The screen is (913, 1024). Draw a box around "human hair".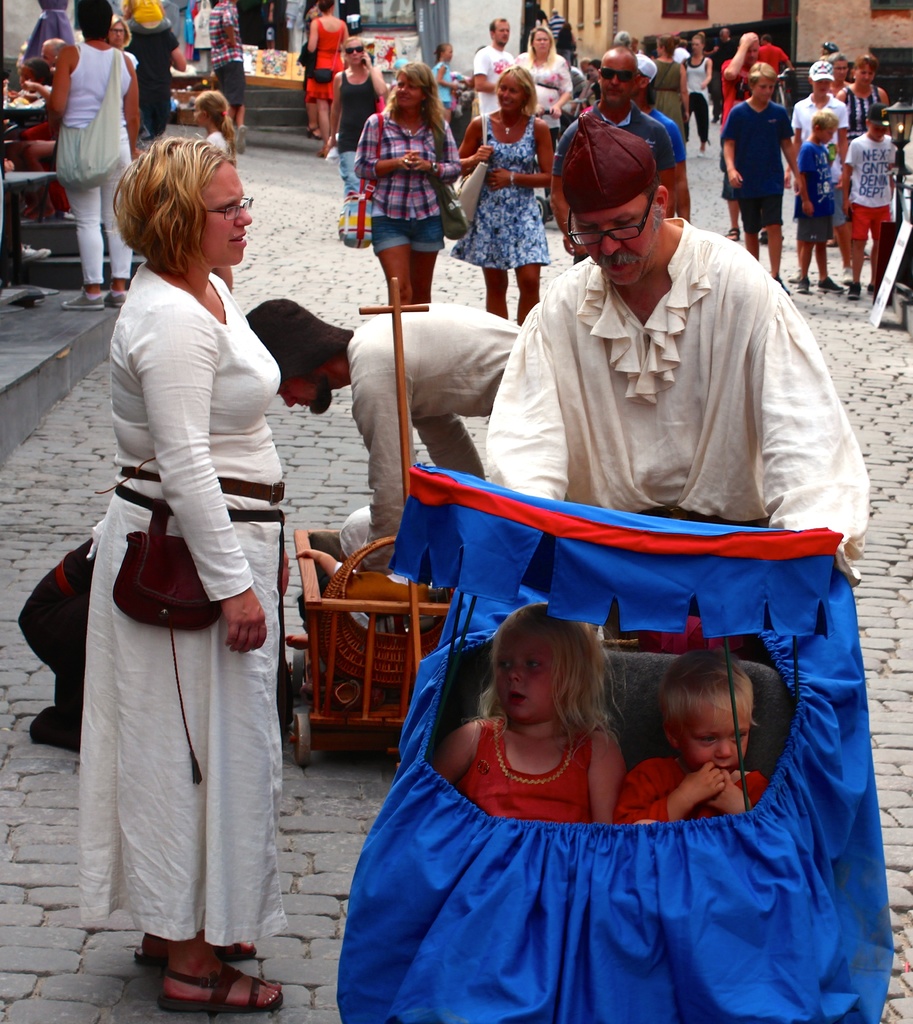
<bbox>659, 652, 757, 730</bbox>.
